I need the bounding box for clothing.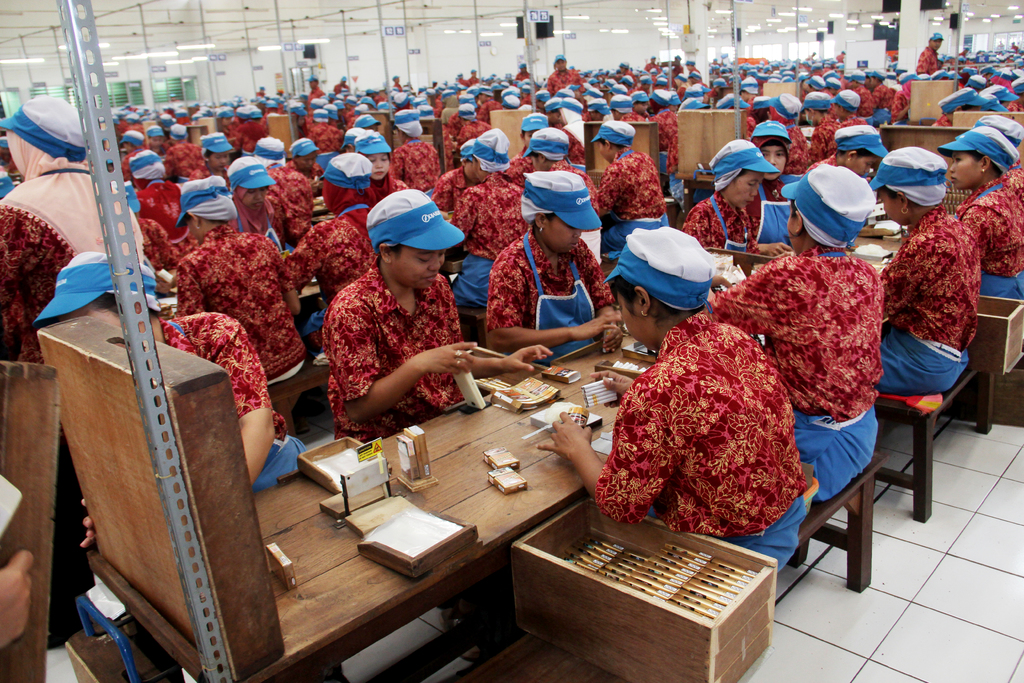
Here it is: (left=184, top=224, right=305, bottom=384).
